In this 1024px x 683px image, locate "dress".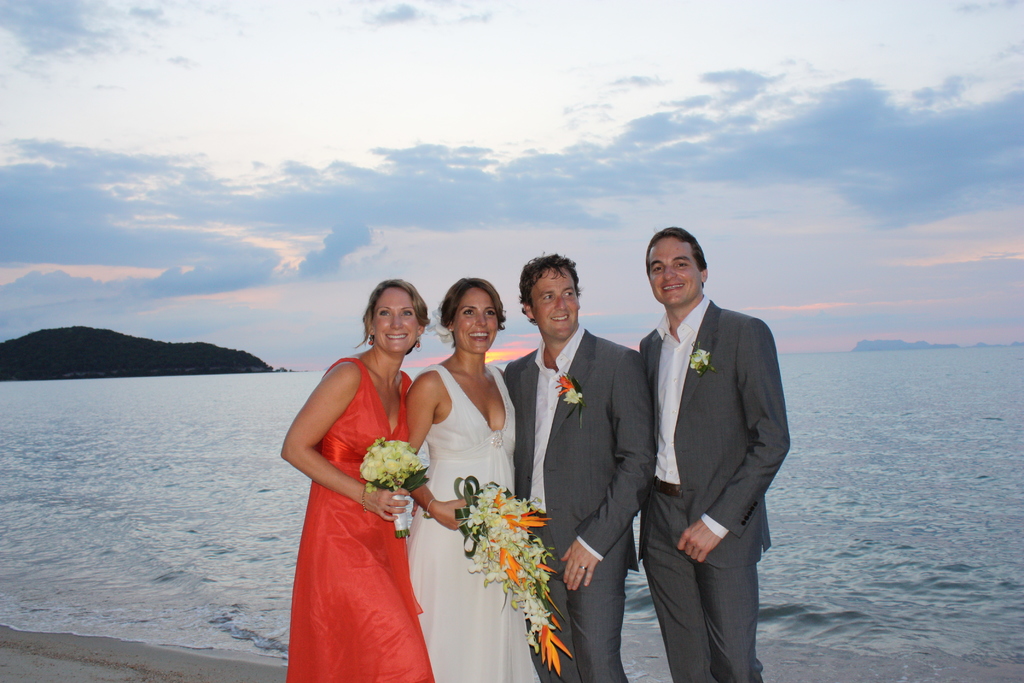
Bounding box: (left=404, top=365, right=540, bottom=682).
